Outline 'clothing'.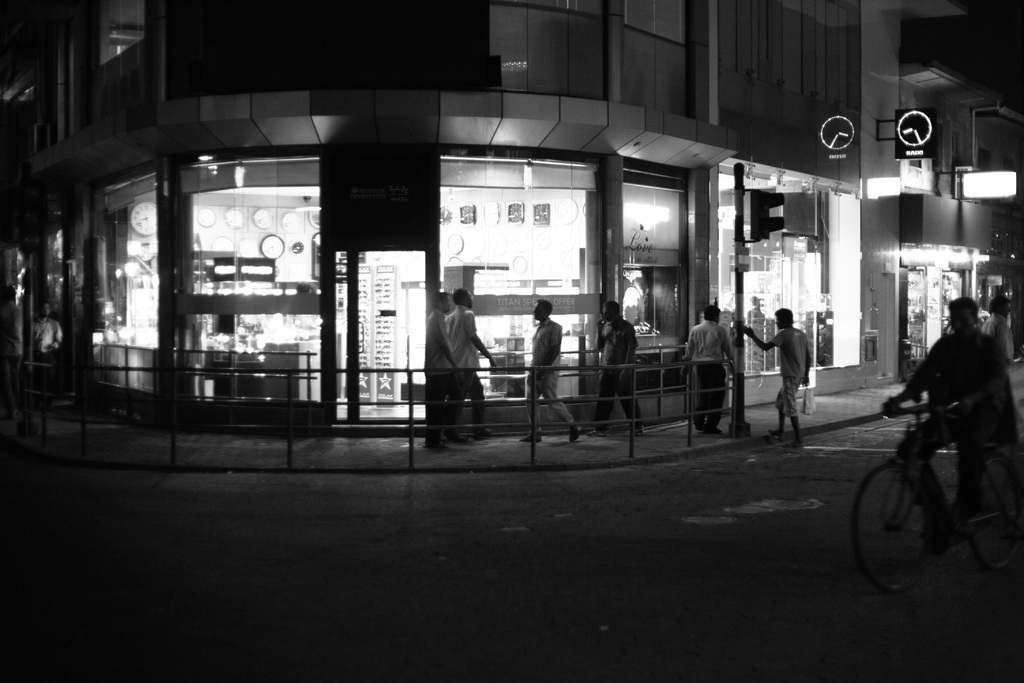
Outline: 429,313,463,445.
